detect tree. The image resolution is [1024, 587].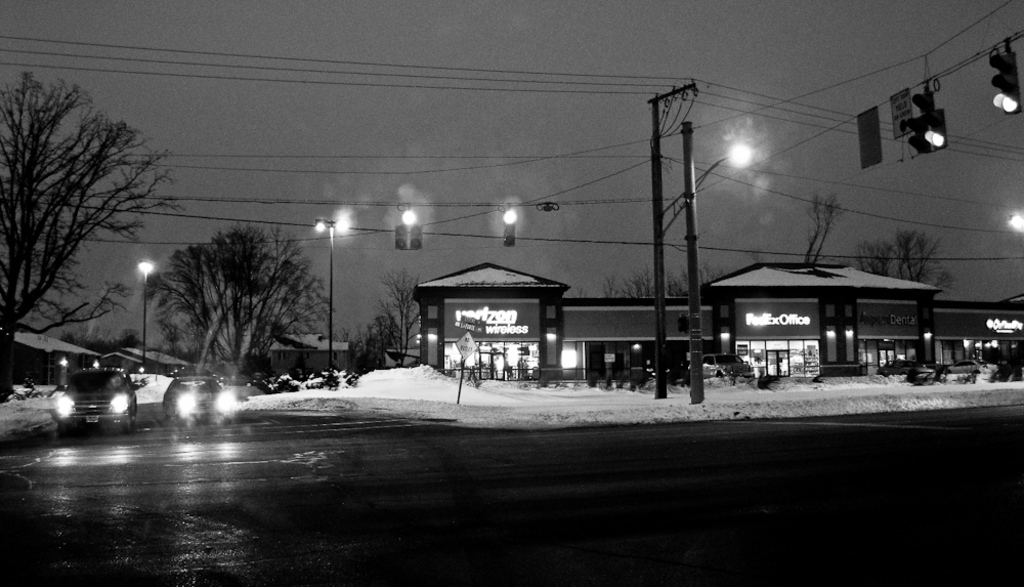
{"x1": 374, "y1": 267, "x2": 428, "y2": 361}.
